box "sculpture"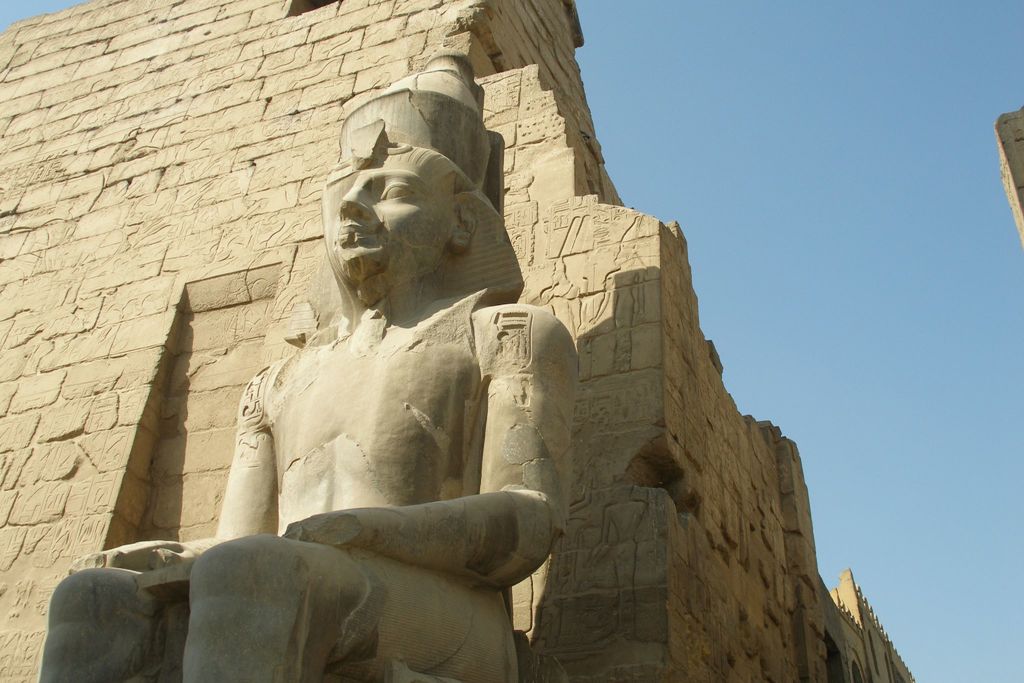
37, 44, 586, 682
